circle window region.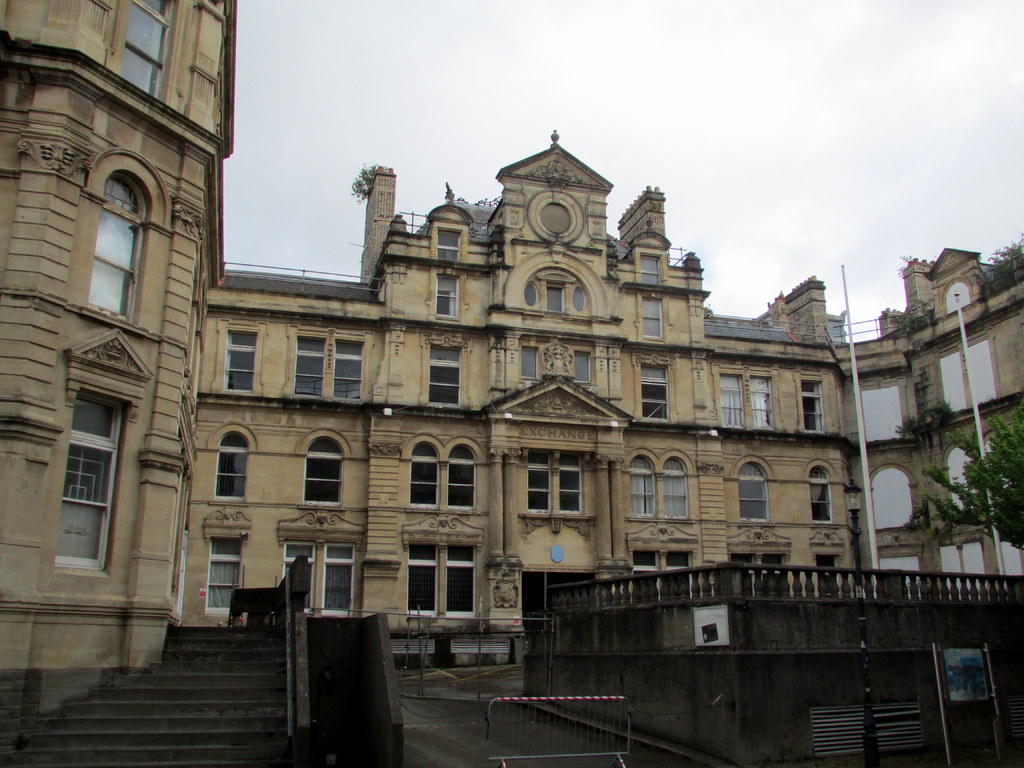
Region: bbox(863, 390, 908, 447).
